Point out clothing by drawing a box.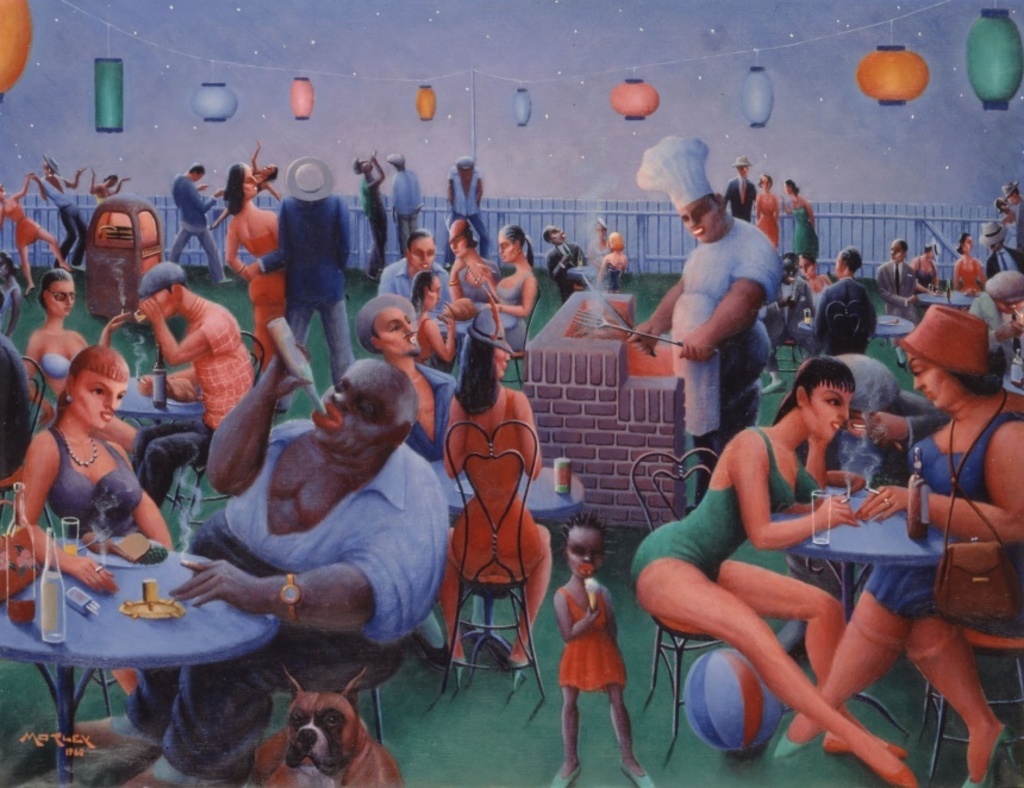
x1=451 y1=173 x2=488 y2=263.
